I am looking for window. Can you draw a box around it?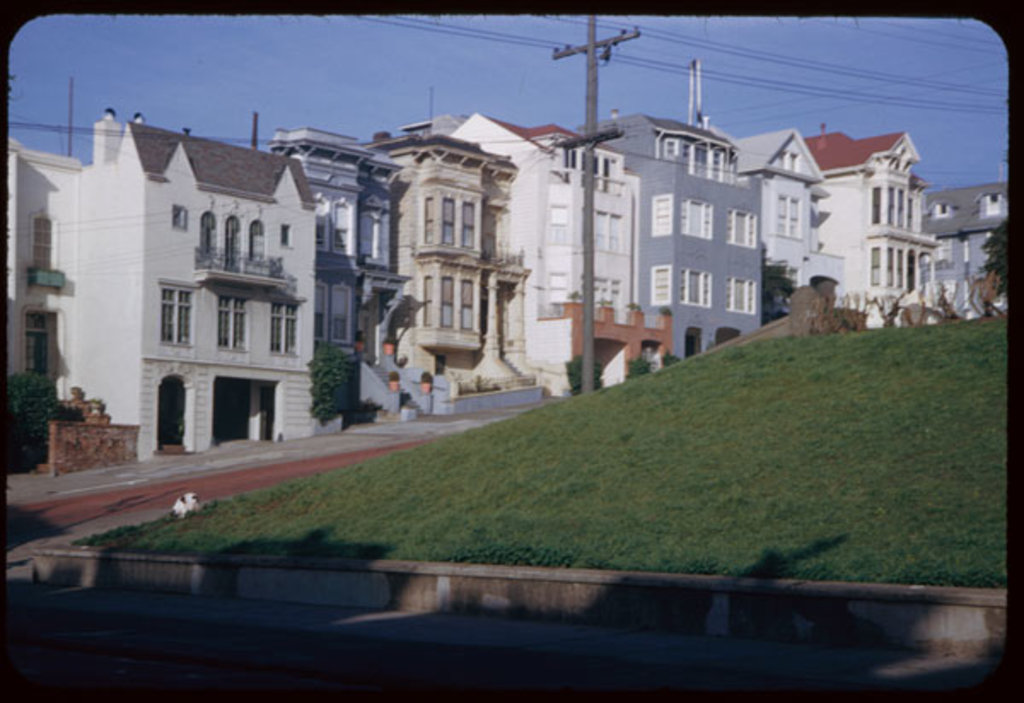
Sure, the bounding box is {"left": 193, "top": 210, "right": 217, "bottom": 266}.
